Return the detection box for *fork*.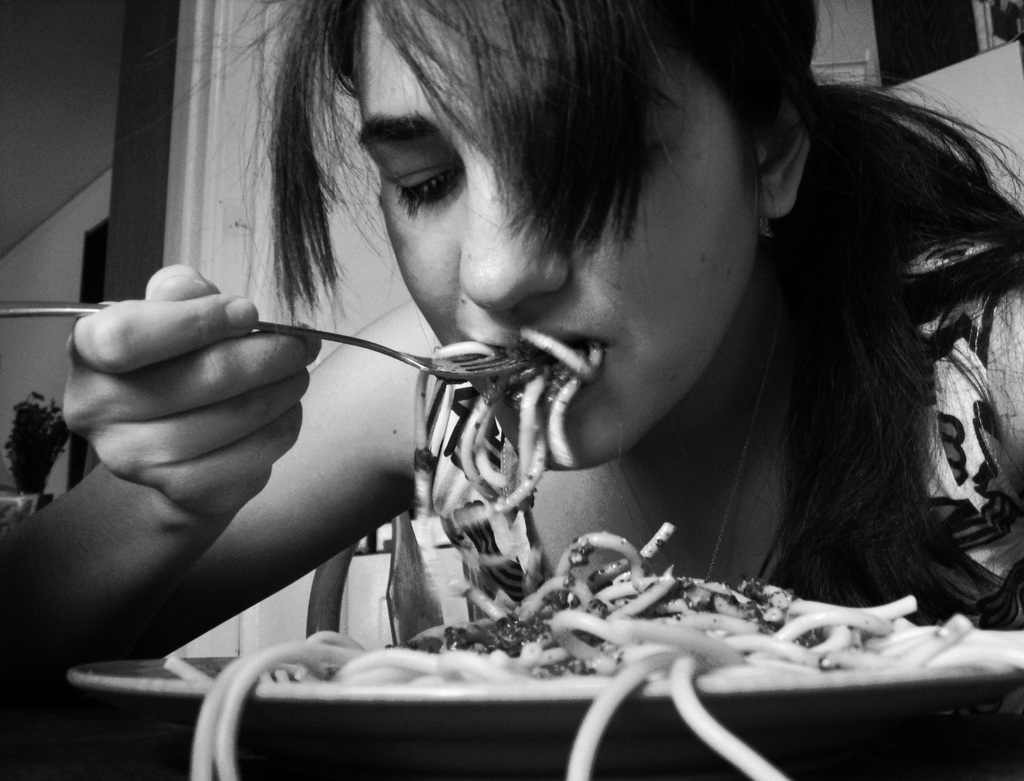
select_region(0, 295, 524, 380).
